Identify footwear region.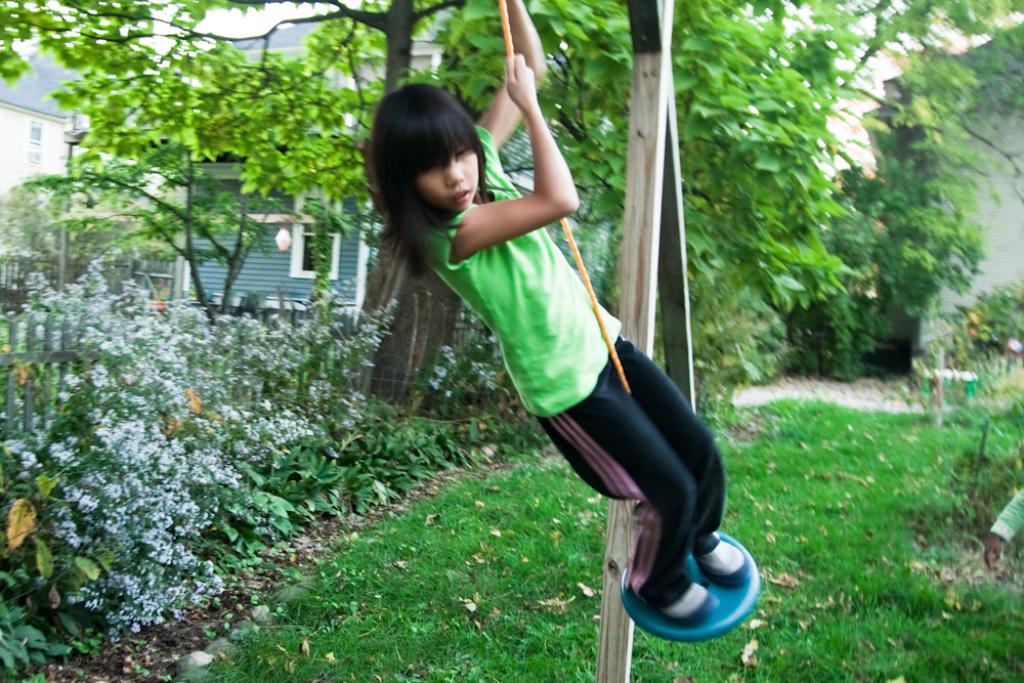
Region: (x1=648, y1=578, x2=721, y2=625).
